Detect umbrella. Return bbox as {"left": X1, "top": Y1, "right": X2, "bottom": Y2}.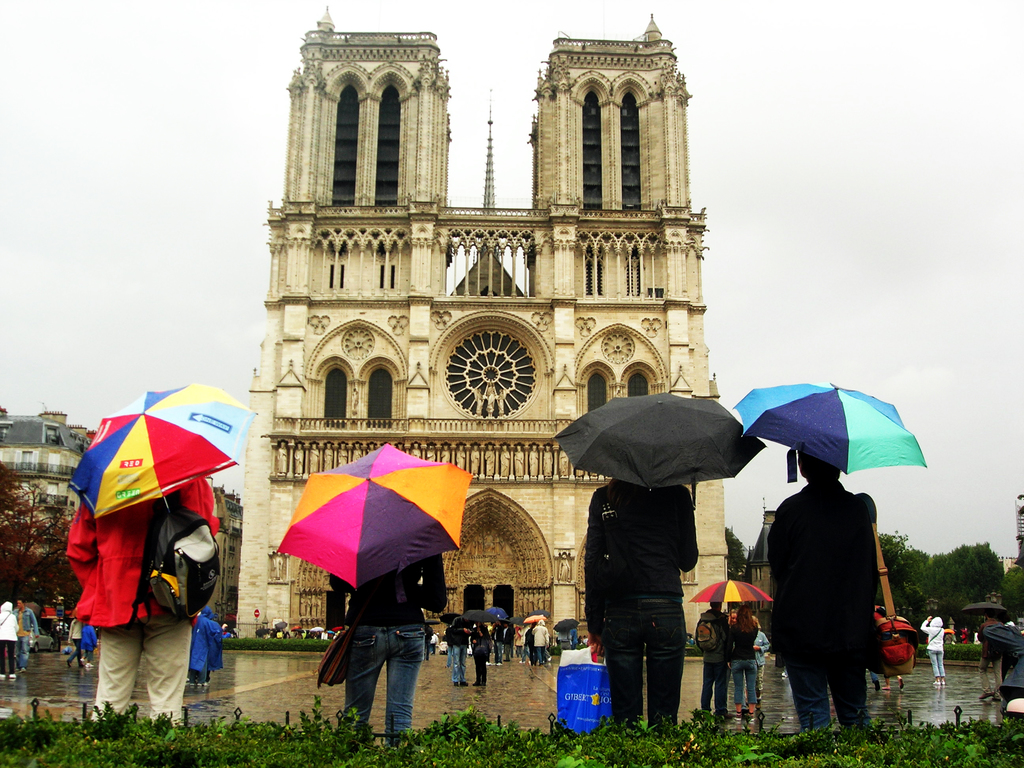
{"left": 962, "top": 598, "right": 1009, "bottom": 622}.
